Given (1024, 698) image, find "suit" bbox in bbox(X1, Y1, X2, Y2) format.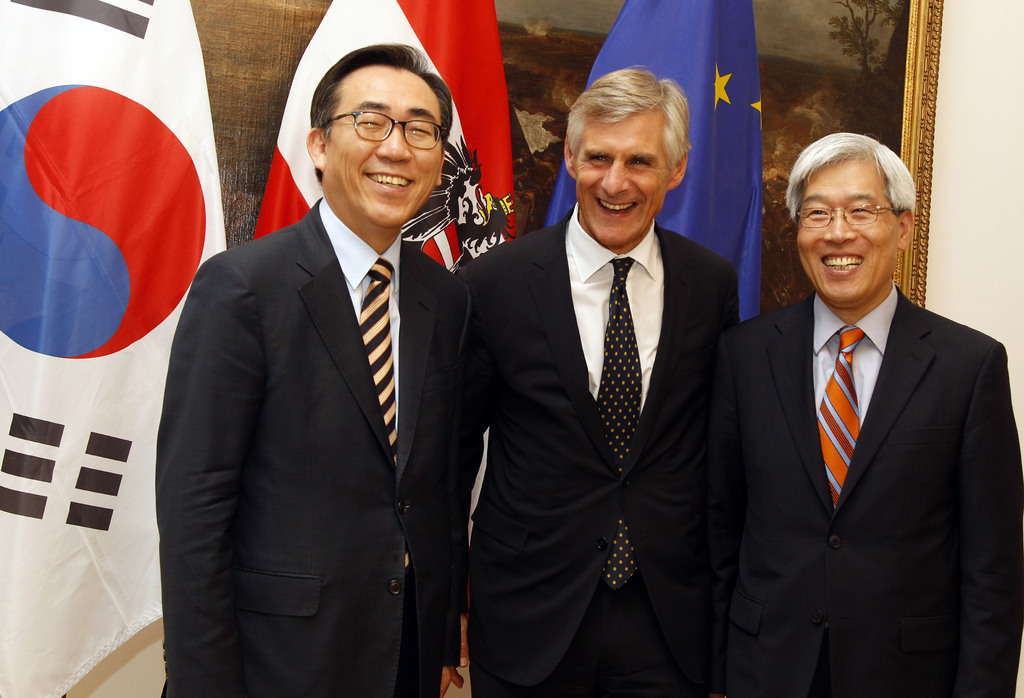
bbox(152, 190, 467, 697).
